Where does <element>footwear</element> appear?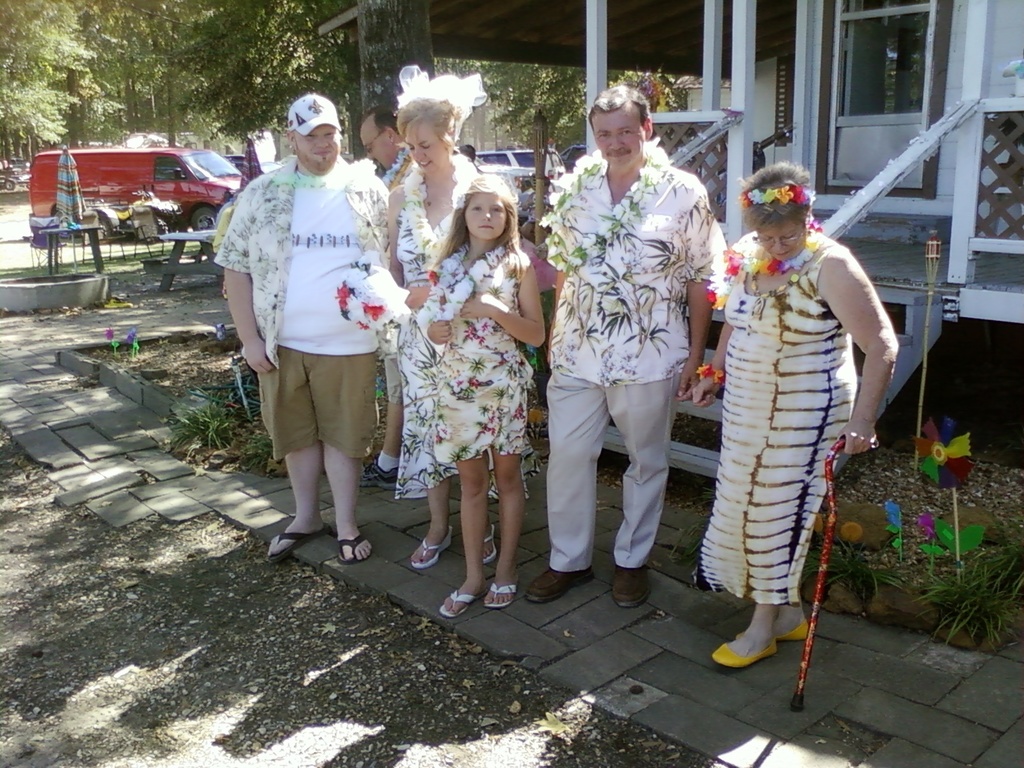
Appears at 268, 515, 338, 557.
